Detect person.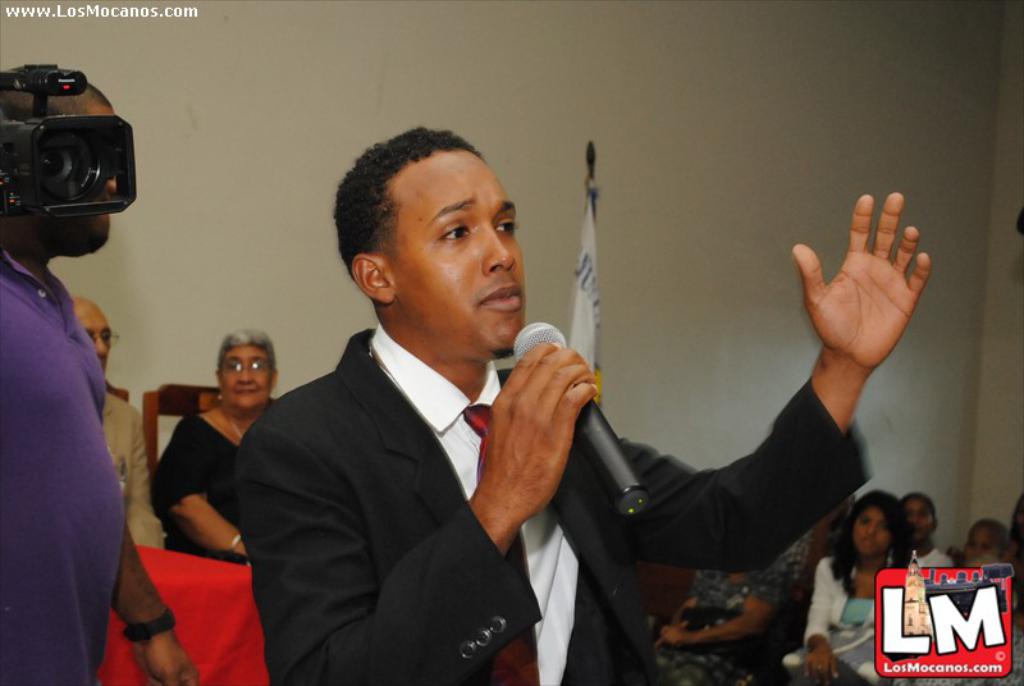
Detected at 146:333:289:572.
